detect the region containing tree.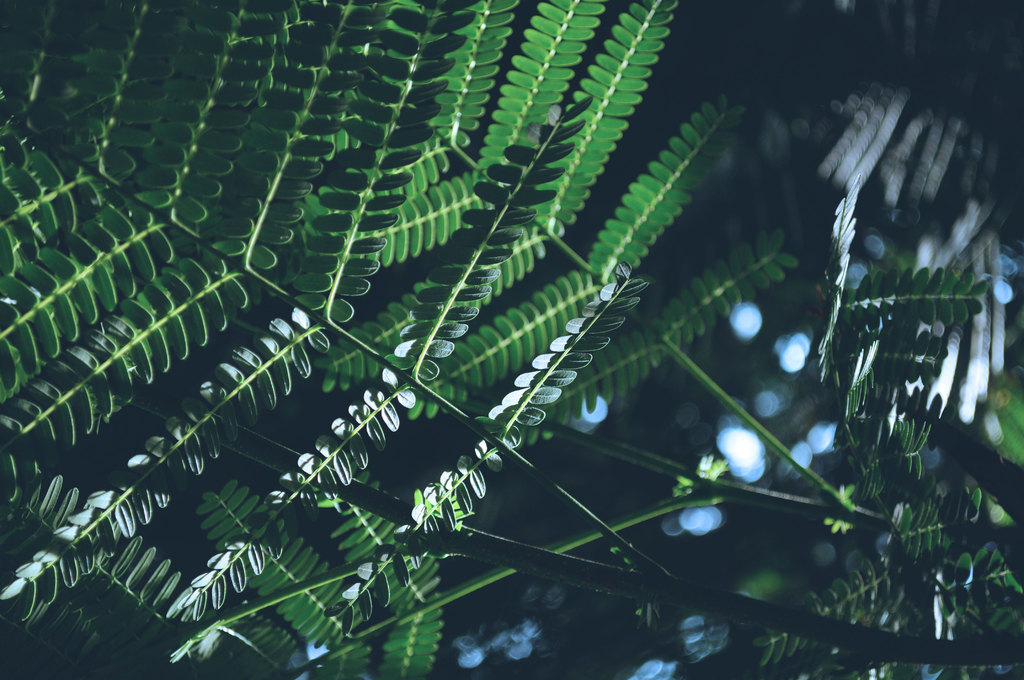
<box>0,0,1014,664</box>.
